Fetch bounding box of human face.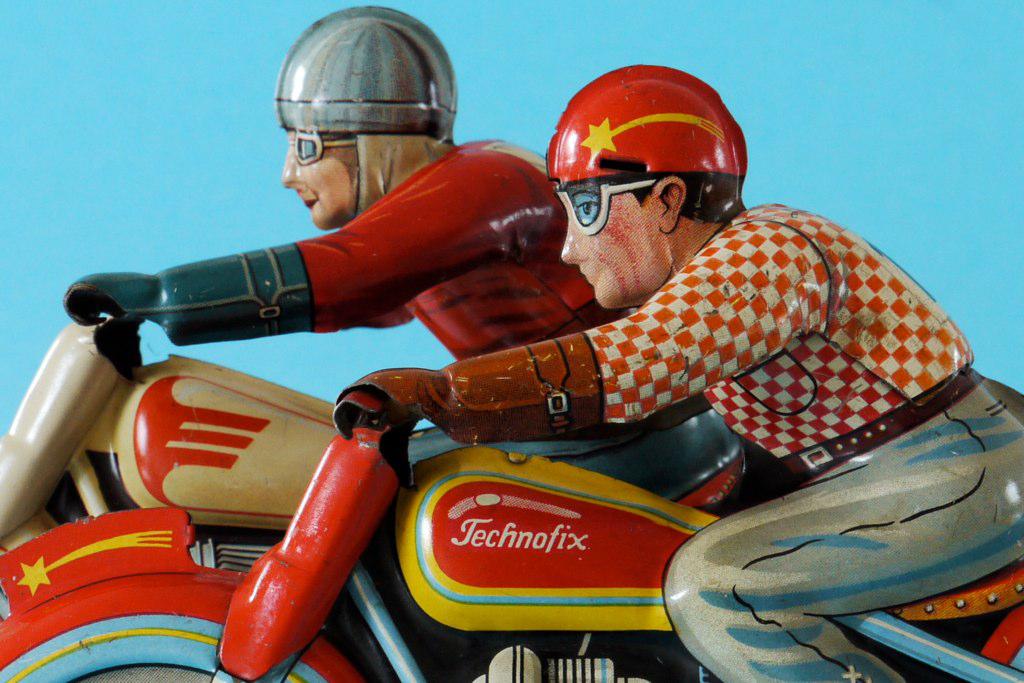
Bbox: [278, 133, 363, 224].
